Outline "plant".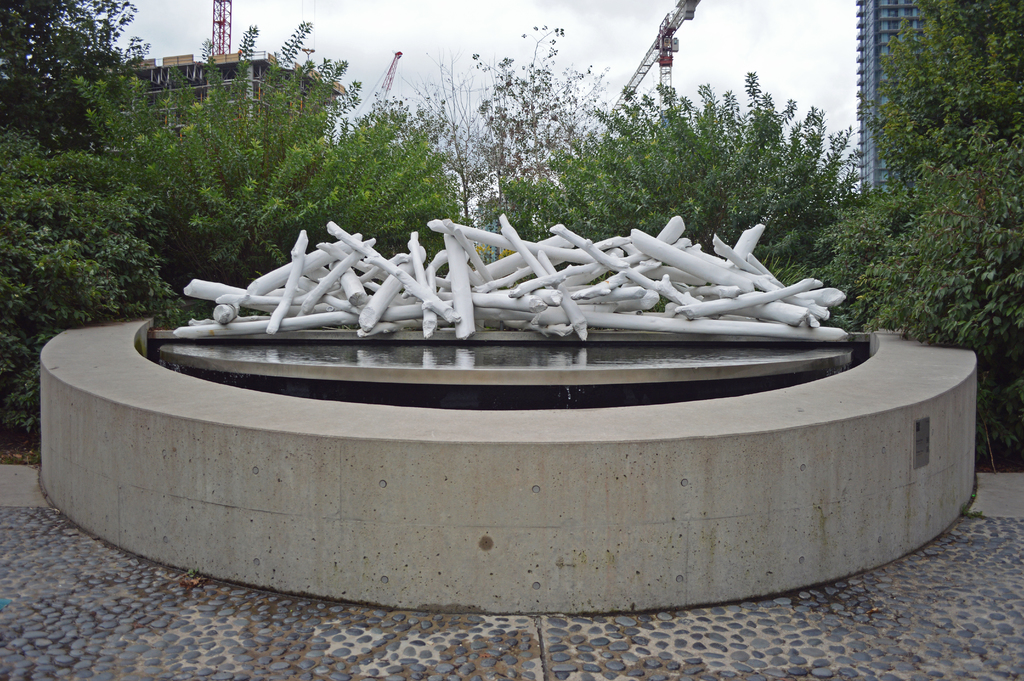
Outline: [x1=860, y1=176, x2=1023, y2=466].
